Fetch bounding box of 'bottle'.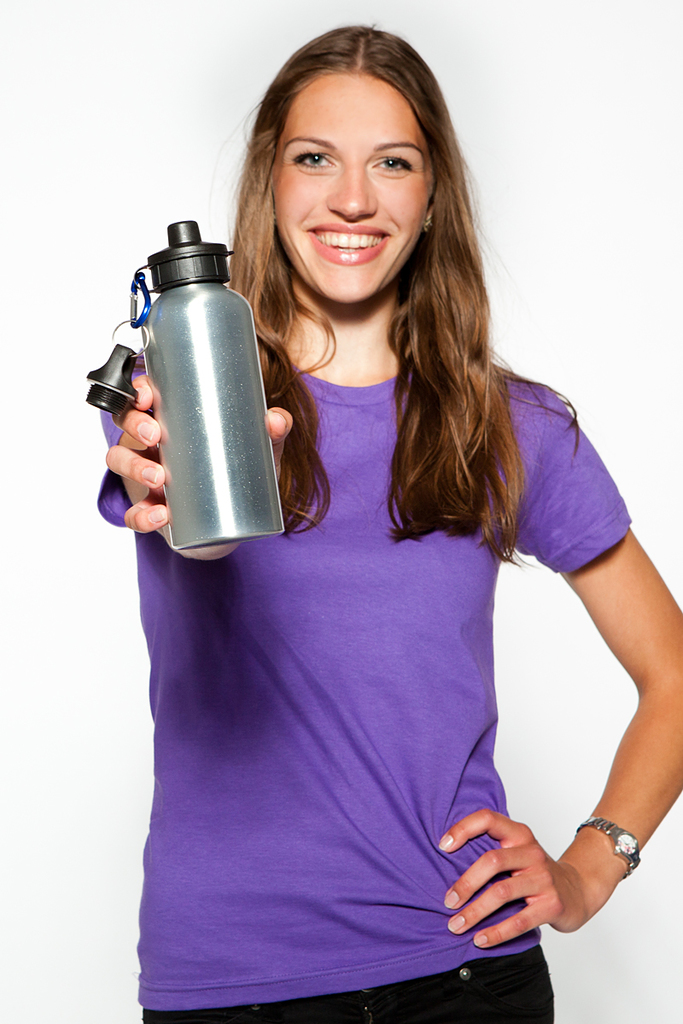
Bbox: detection(114, 179, 336, 557).
